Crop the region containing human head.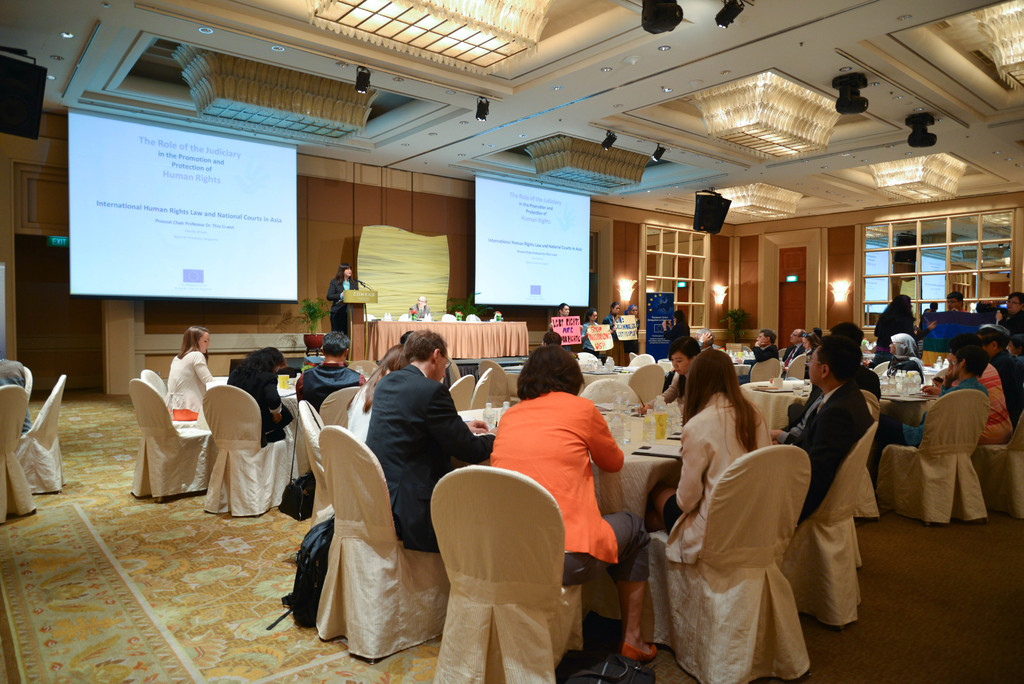
Crop region: bbox(801, 332, 812, 348).
